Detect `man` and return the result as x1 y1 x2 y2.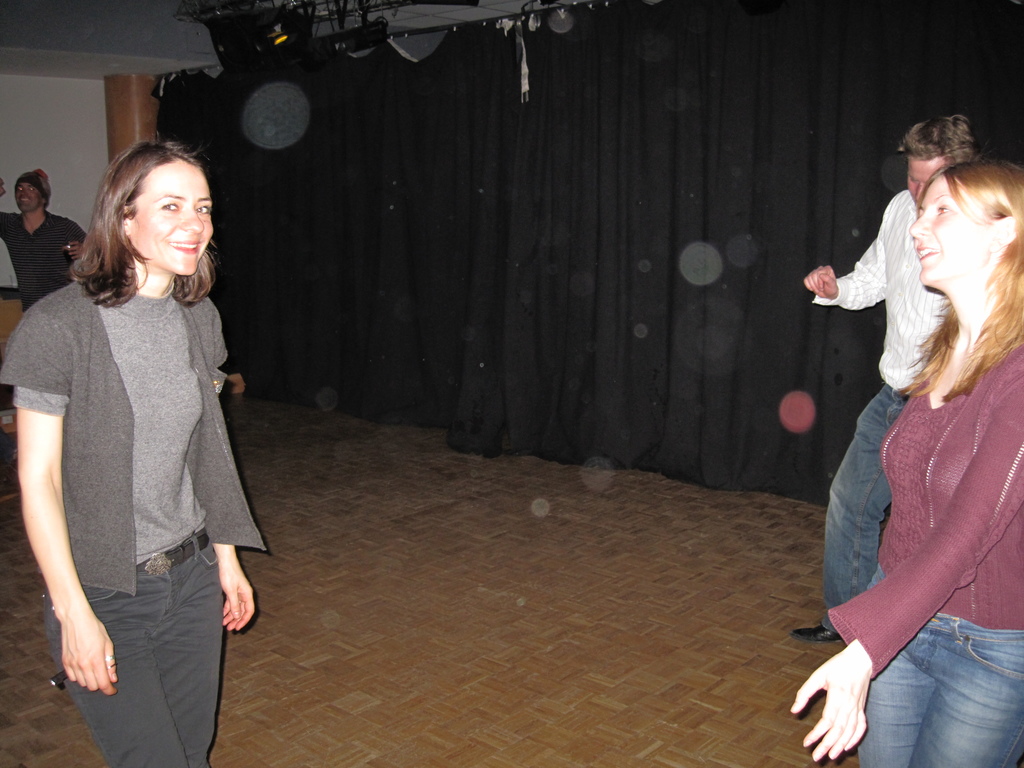
0 162 92 311.
